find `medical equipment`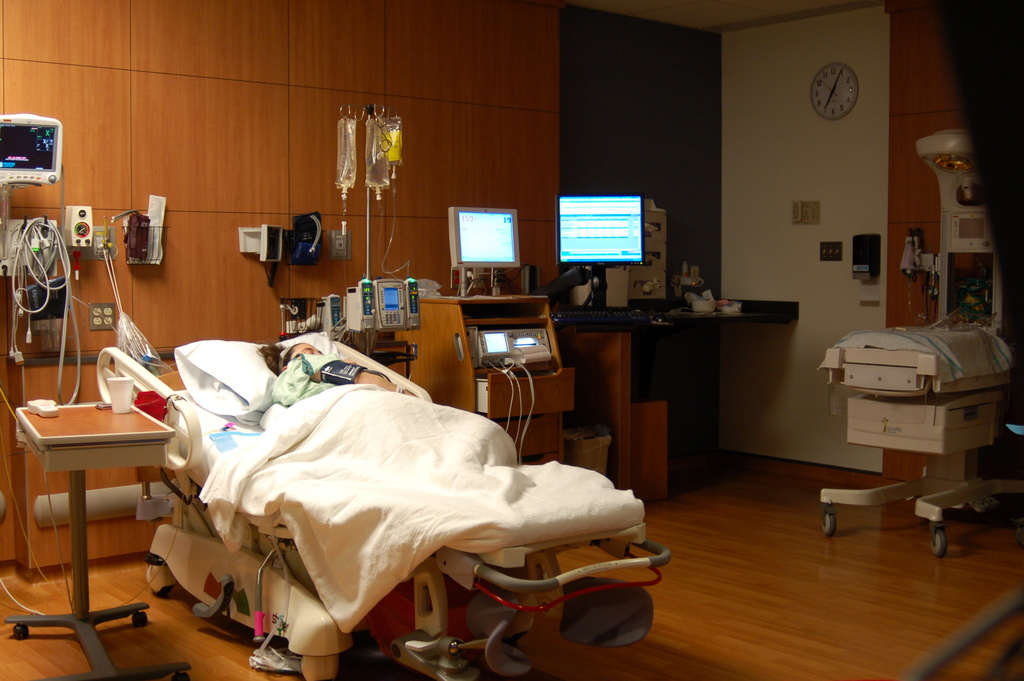
l=419, t=202, r=578, b=462
